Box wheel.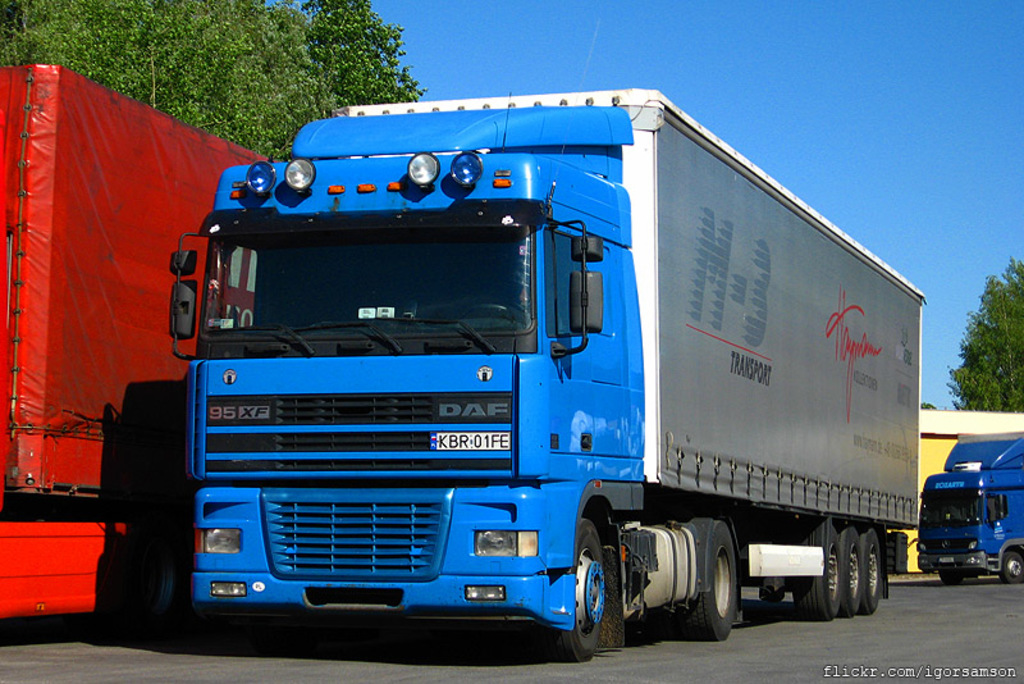
[x1=797, y1=530, x2=842, y2=616].
